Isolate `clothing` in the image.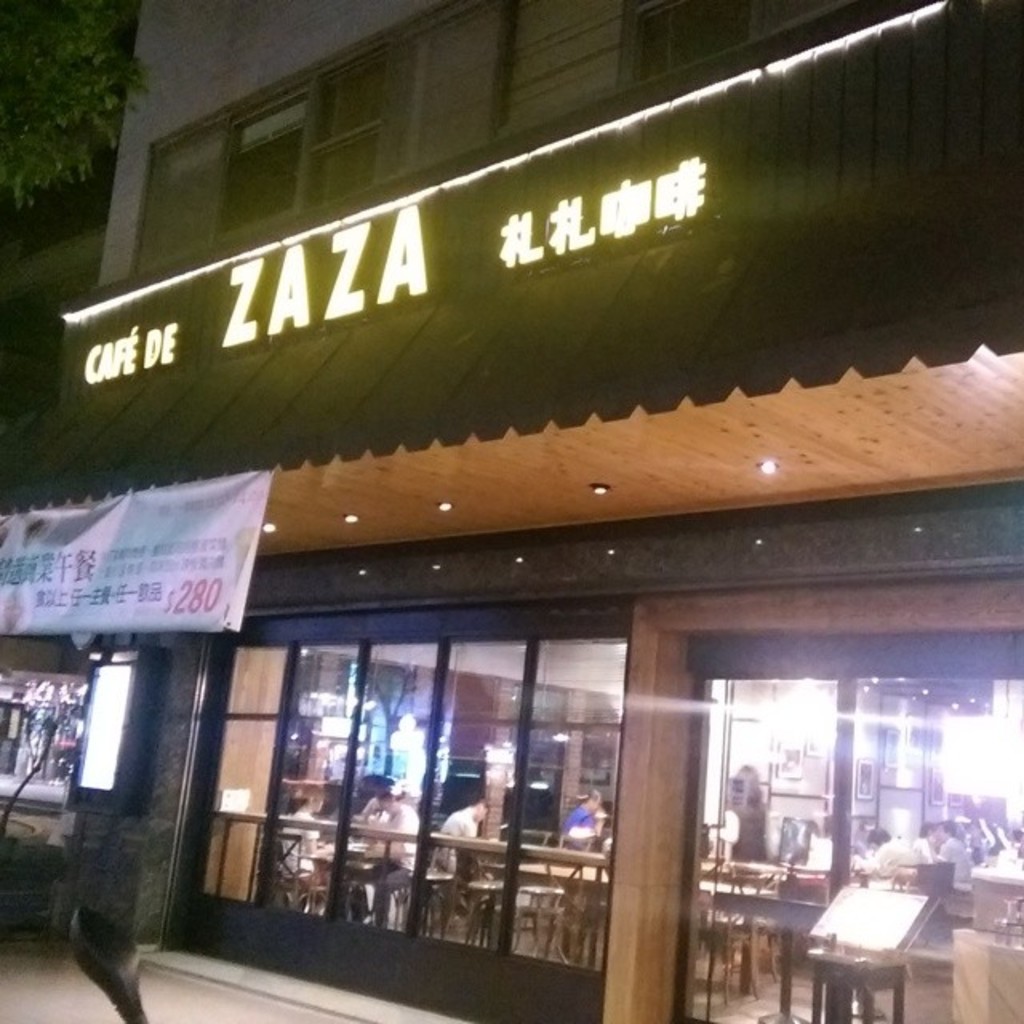
Isolated region: 440 805 480 870.
